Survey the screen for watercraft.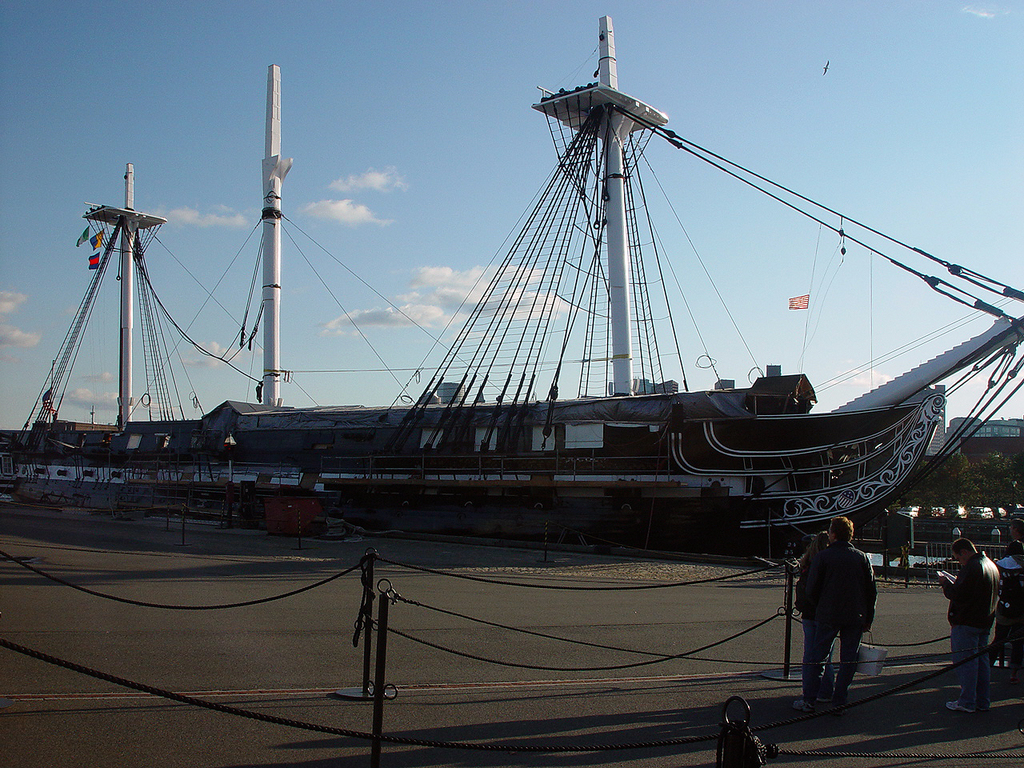
Survey found: crop(0, 15, 1022, 547).
